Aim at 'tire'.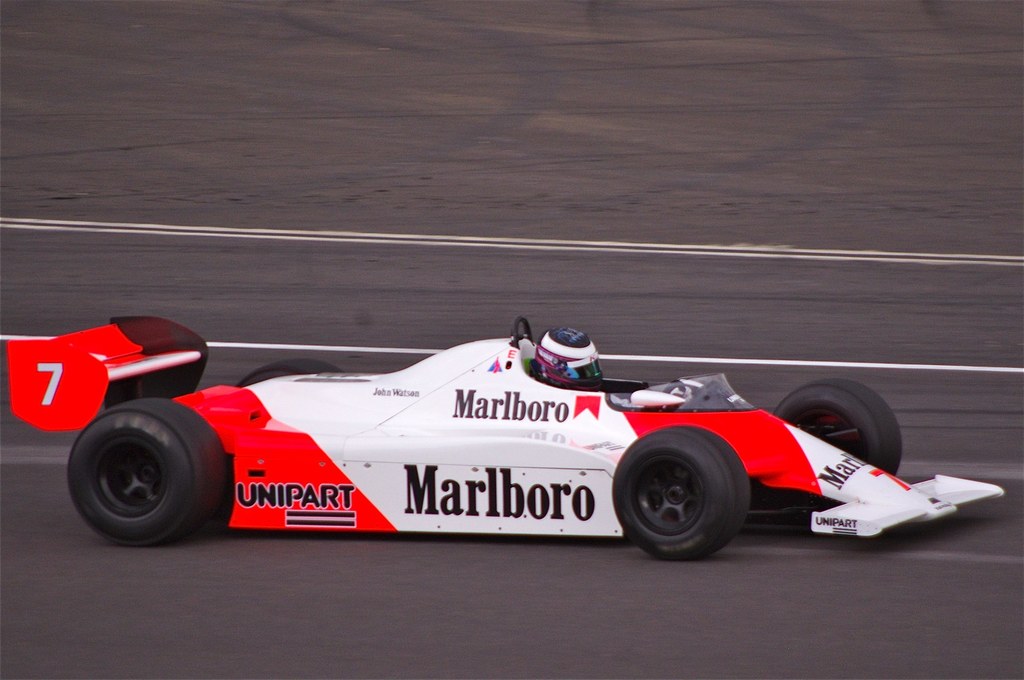
Aimed at BBox(64, 391, 227, 544).
